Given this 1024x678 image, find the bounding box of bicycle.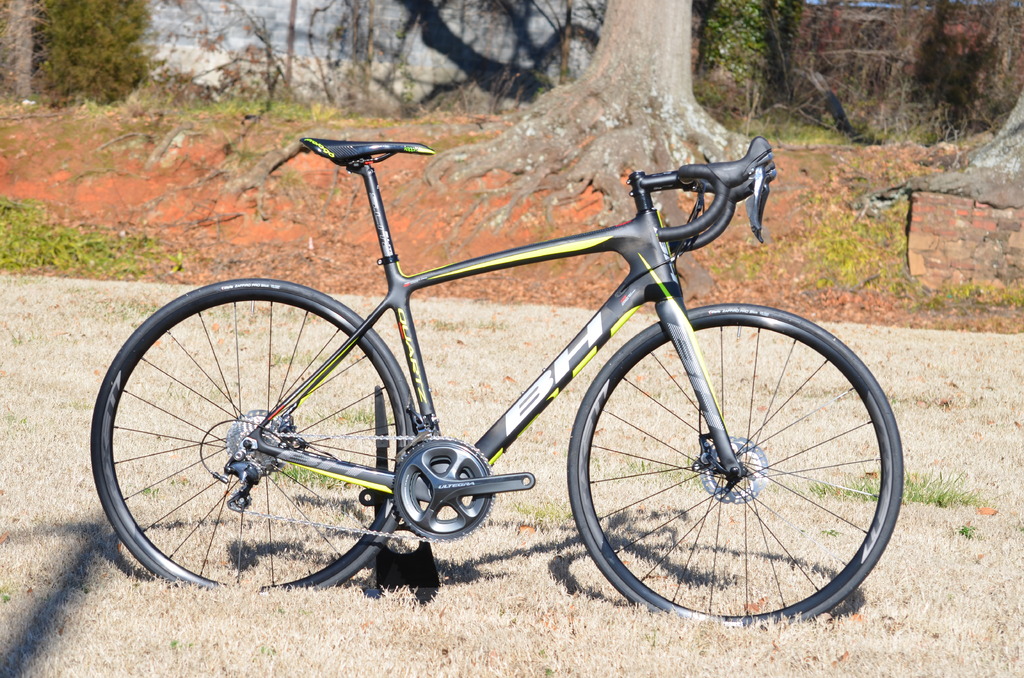
l=118, t=115, r=908, b=625.
